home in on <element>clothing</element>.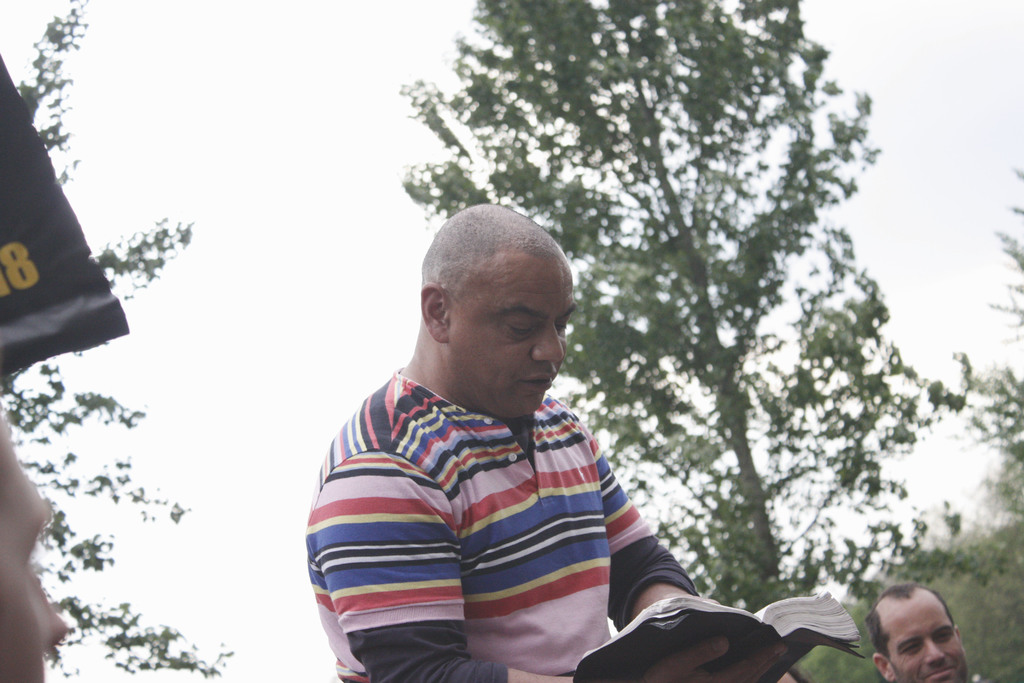
Homed in at left=324, top=379, right=655, bottom=650.
